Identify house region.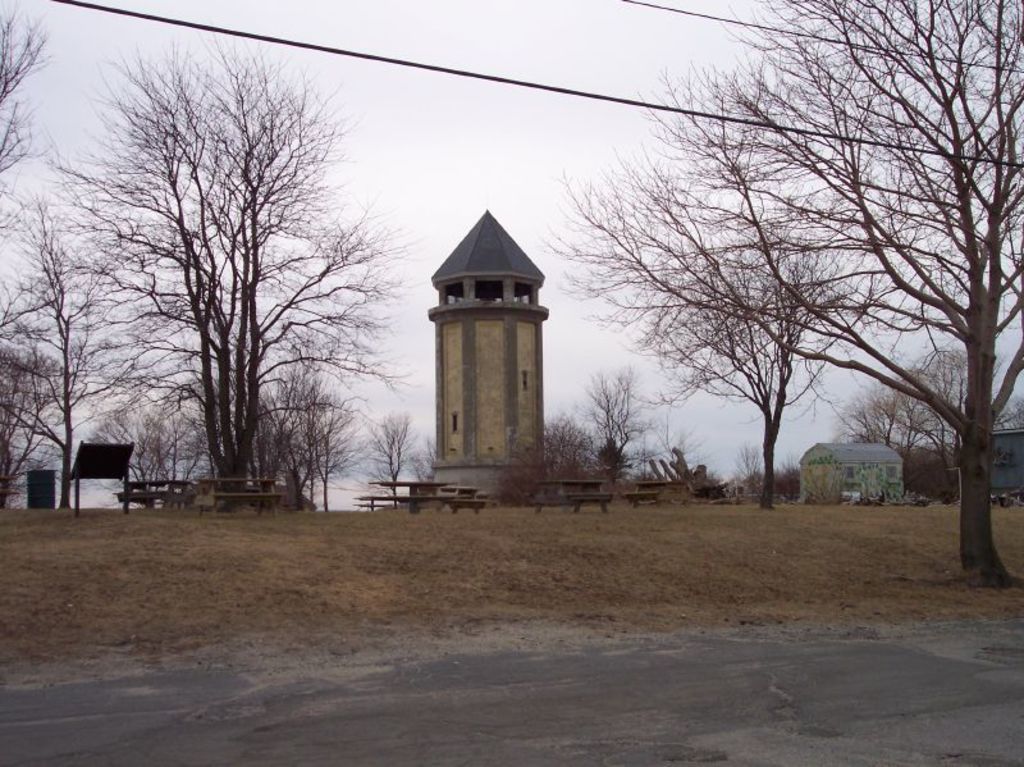
Region: [left=989, top=420, right=1023, bottom=497].
